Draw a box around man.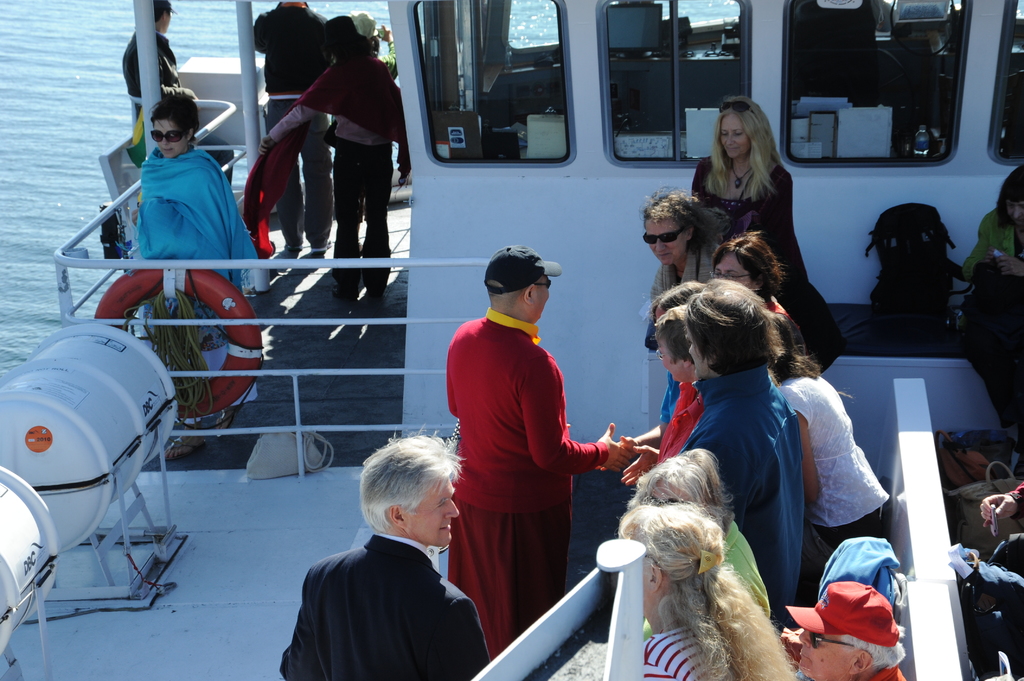
box=[121, 0, 237, 188].
